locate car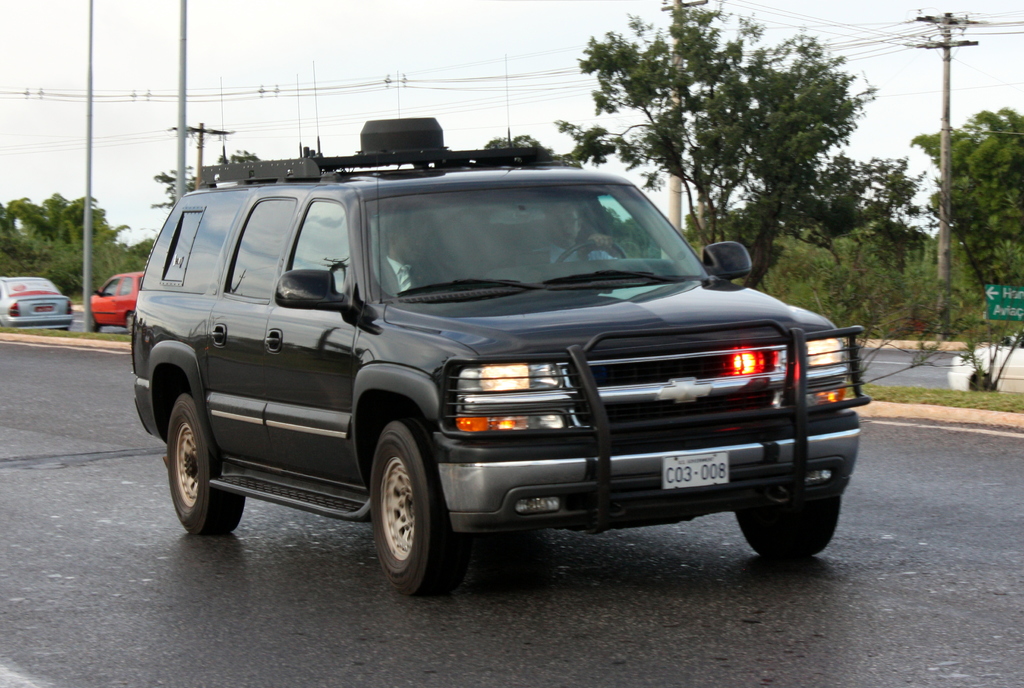
(127, 109, 874, 604)
